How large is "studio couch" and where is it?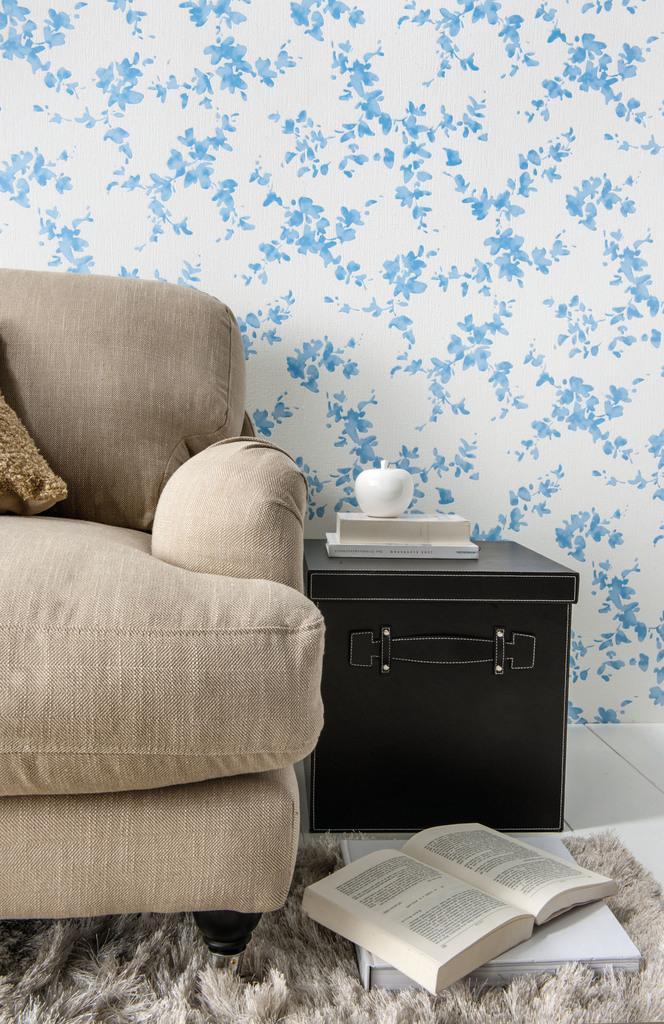
Bounding box: (x1=0, y1=272, x2=333, y2=970).
